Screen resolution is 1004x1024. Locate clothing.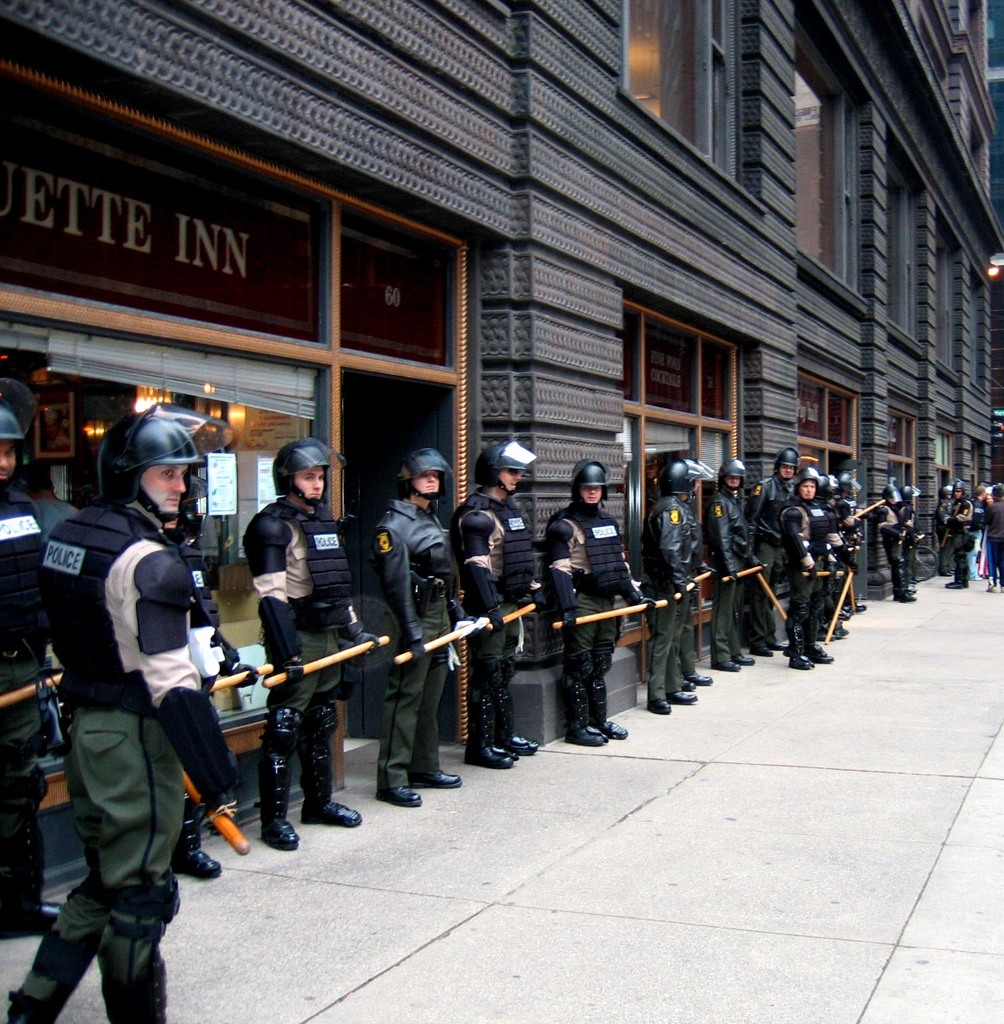
box=[541, 495, 634, 722].
